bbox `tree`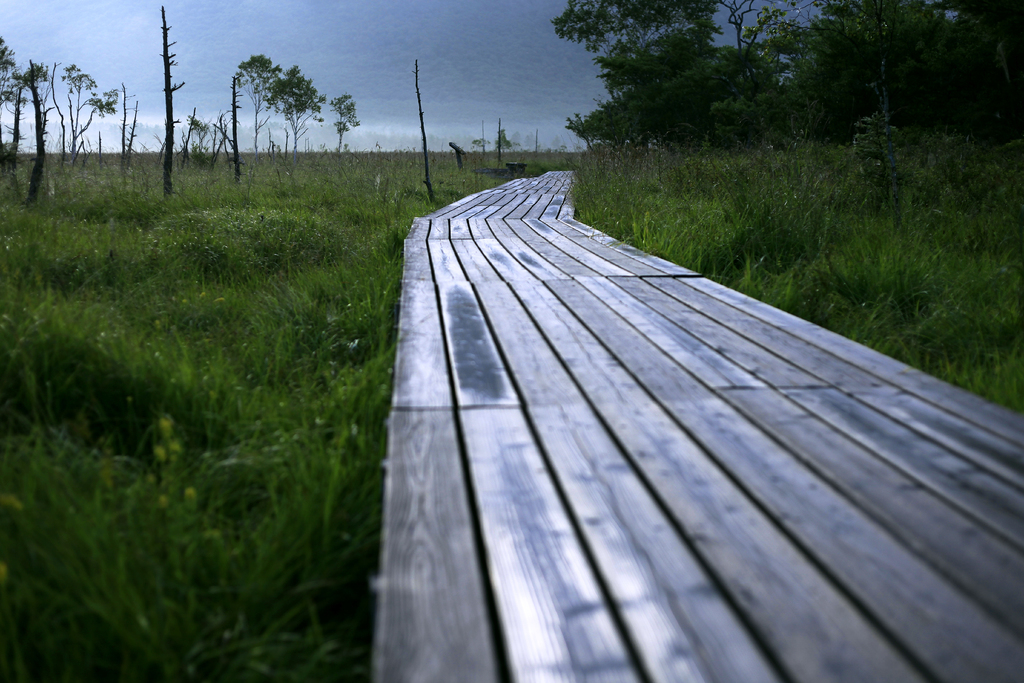
BBox(31, 63, 57, 196)
